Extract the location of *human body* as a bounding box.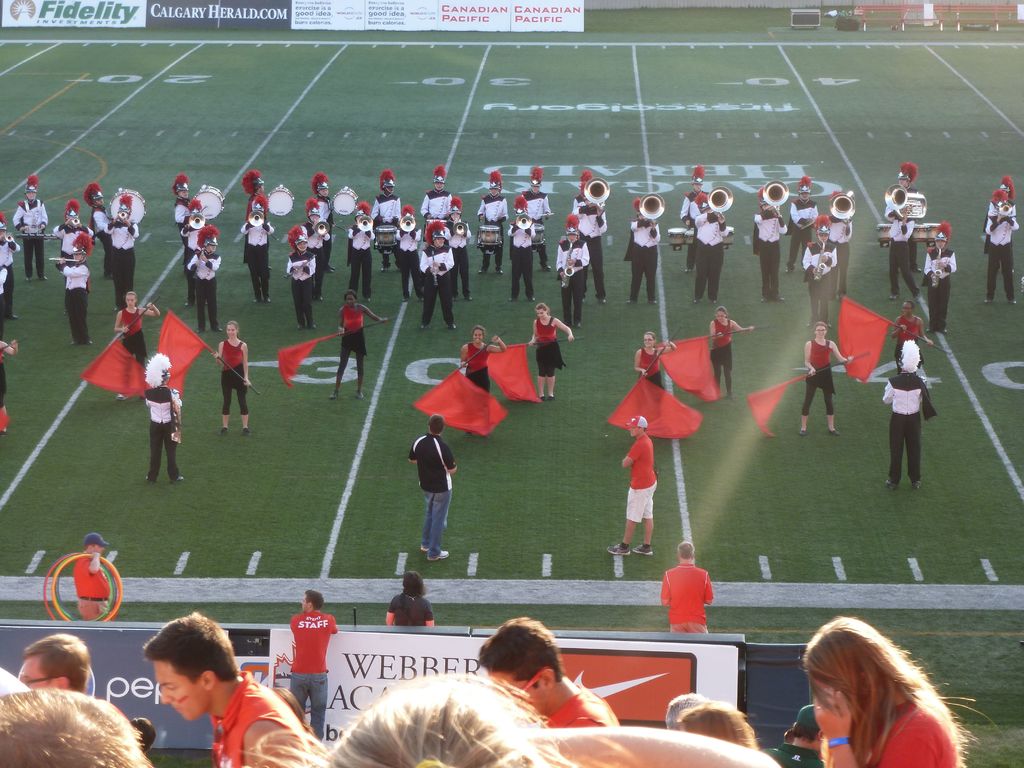
crop(141, 609, 308, 767).
